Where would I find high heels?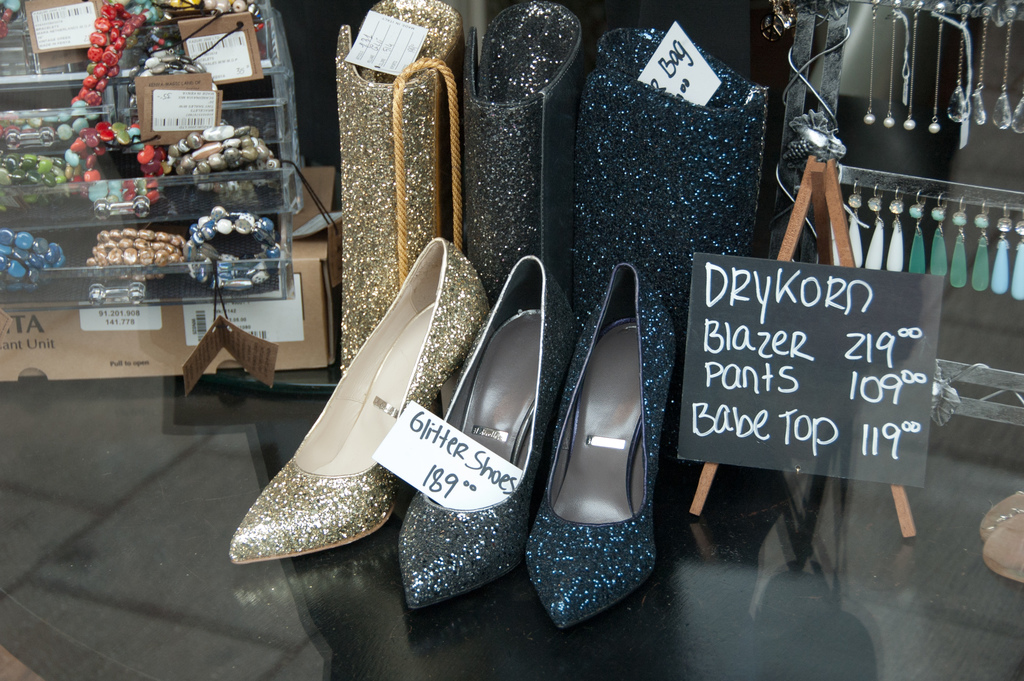
At 396 256 579 608.
